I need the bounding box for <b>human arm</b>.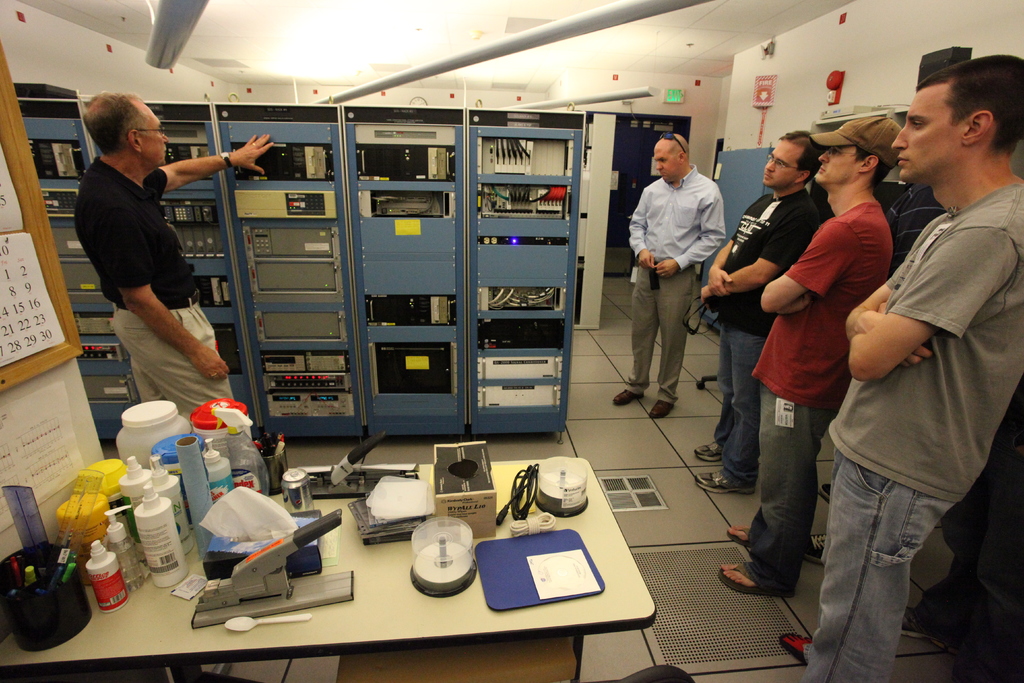
Here it is: x1=707, y1=242, x2=731, y2=298.
